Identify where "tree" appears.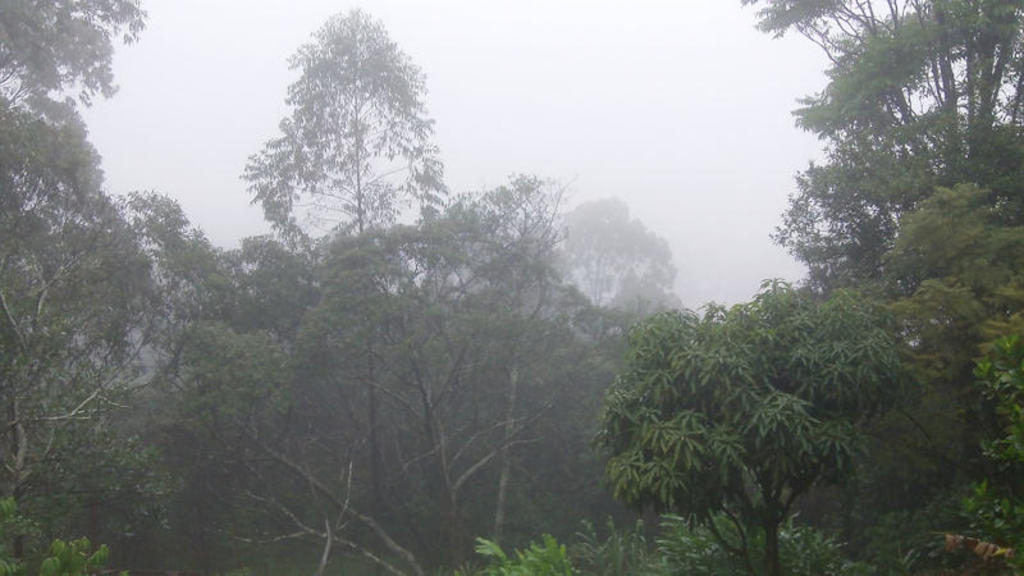
Appears at 969 317 1023 567.
